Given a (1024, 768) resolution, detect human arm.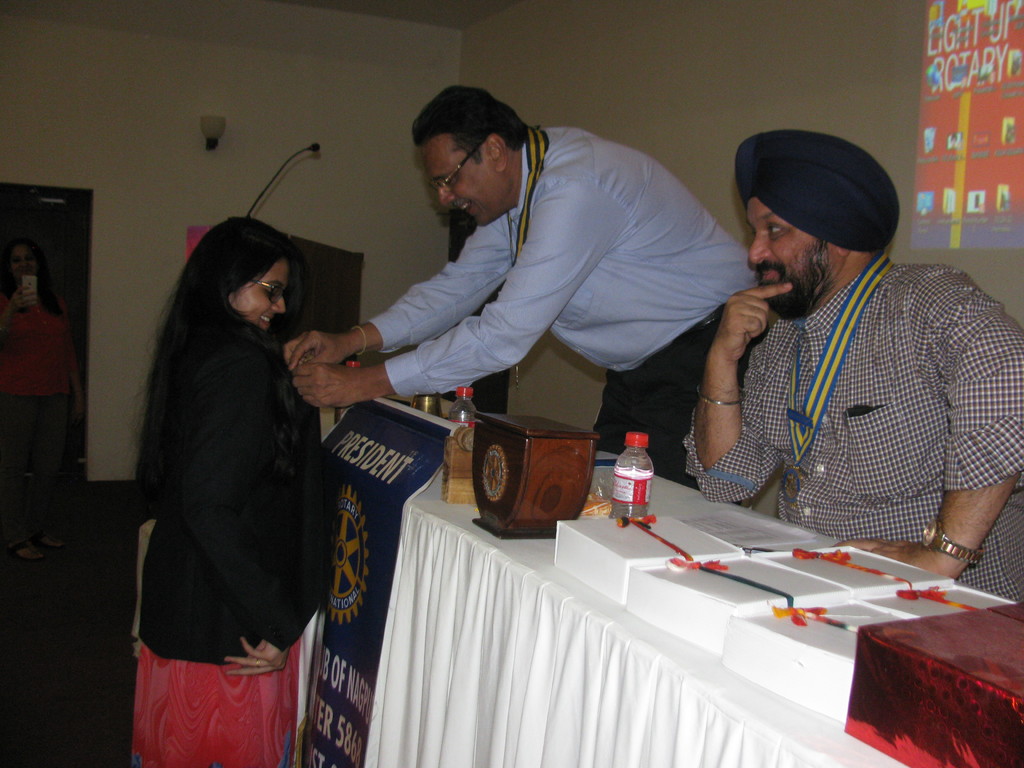
pyautogui.locateOnScreen(51, 299, 84, 422).
